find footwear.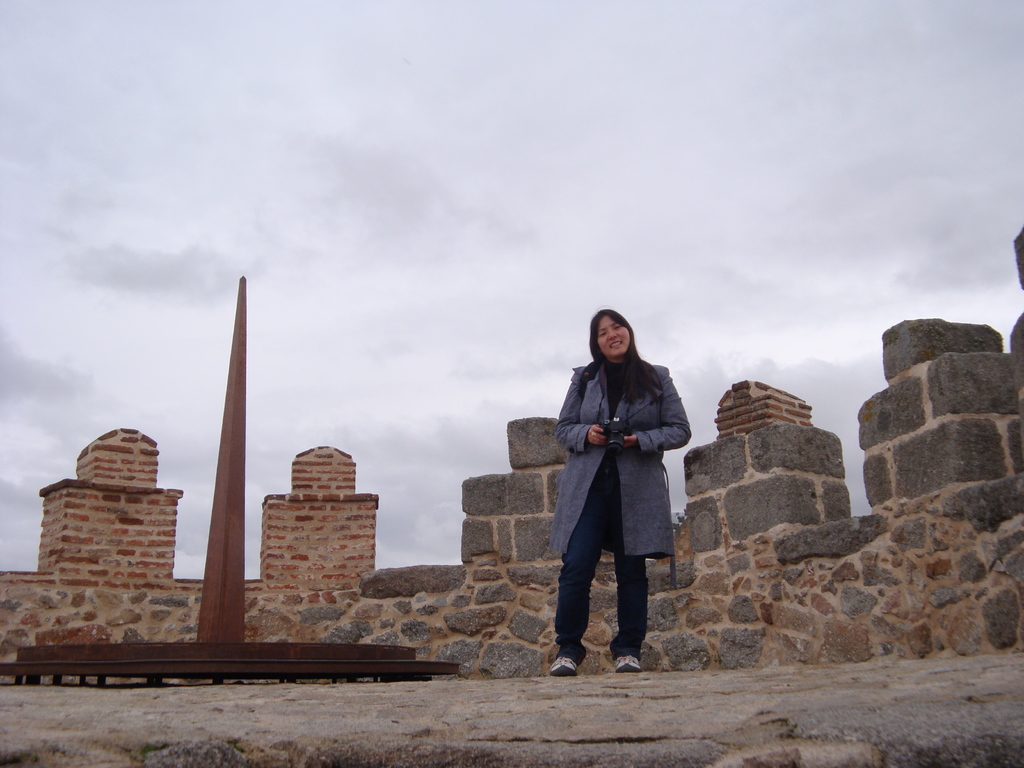
region(617, 659, 637, 669).
